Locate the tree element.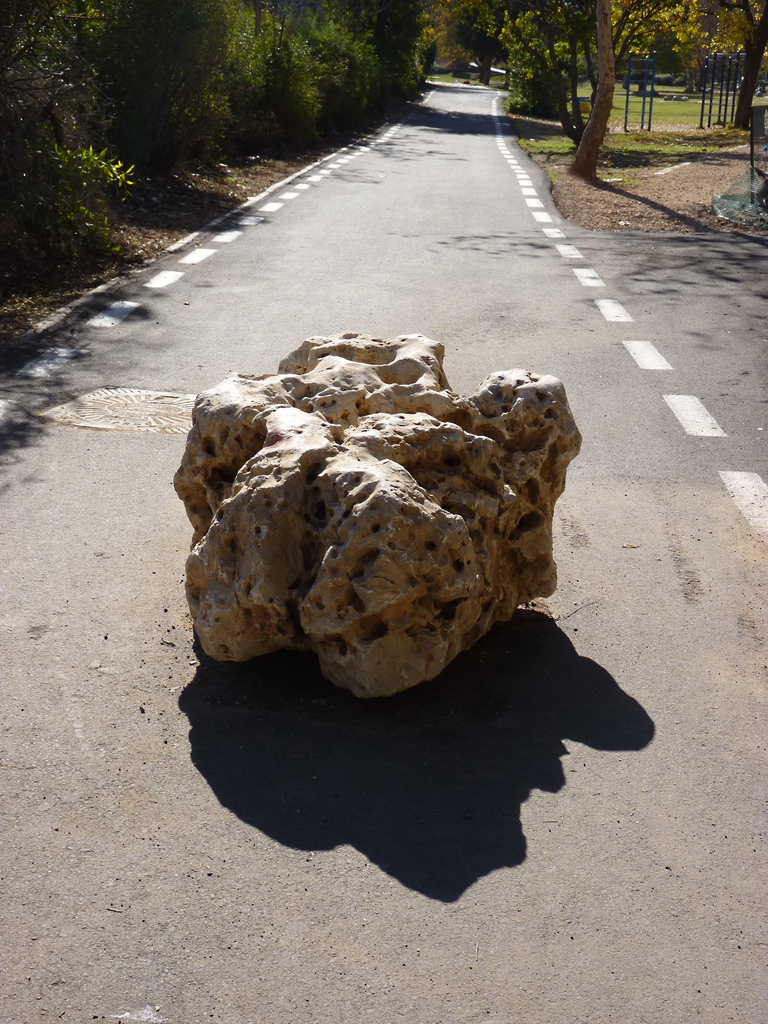
Element bbox: bbox=(566, 0, 613, 175).
